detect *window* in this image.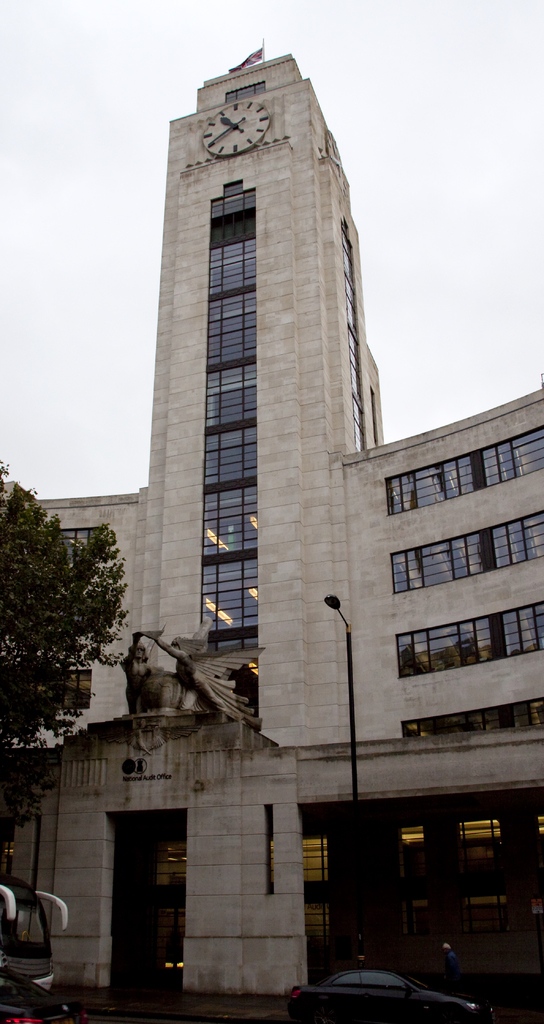
Detection: 38, 662, 94, 713.
